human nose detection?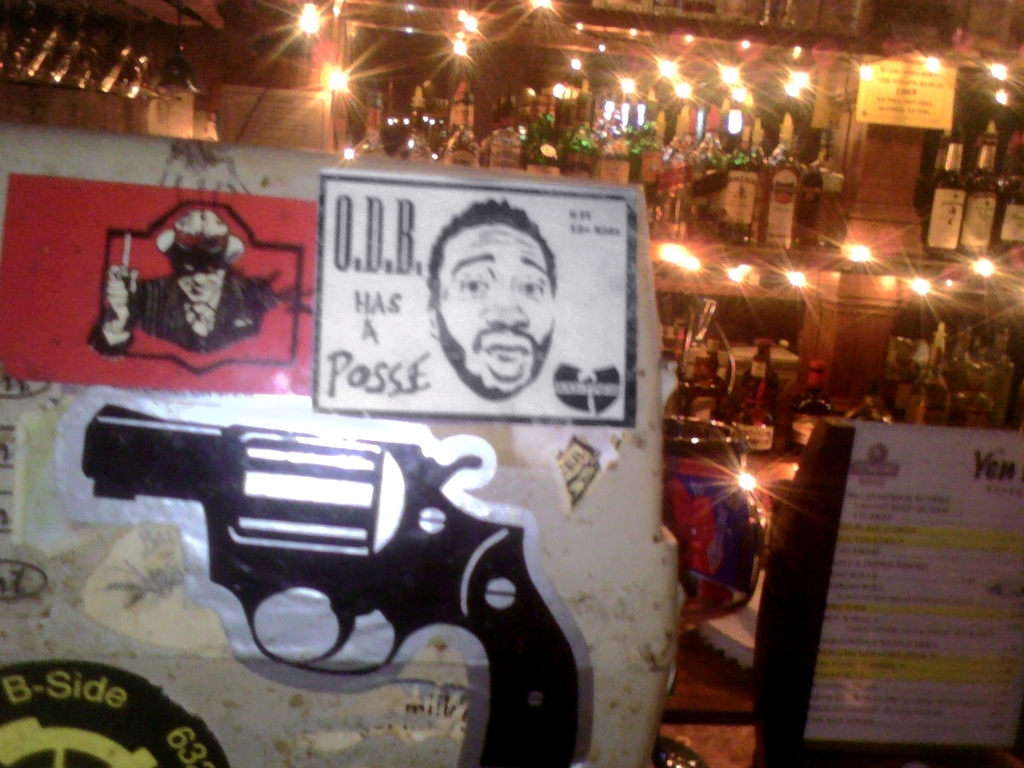
189/271/207/286
